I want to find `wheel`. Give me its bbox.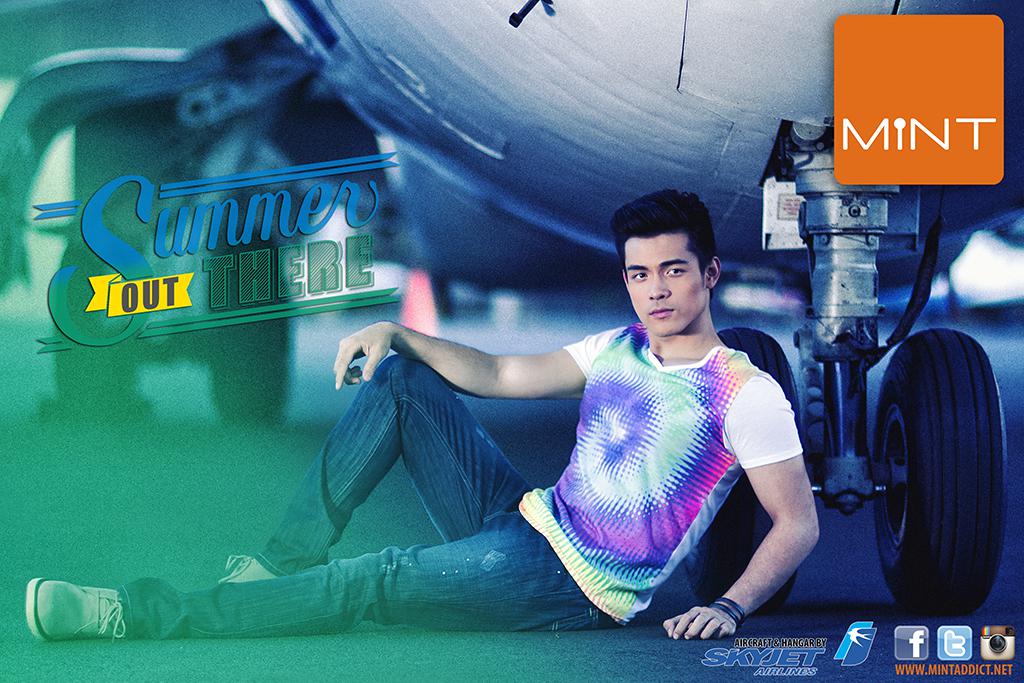
bbox=(867, 326, 1009, 618).
